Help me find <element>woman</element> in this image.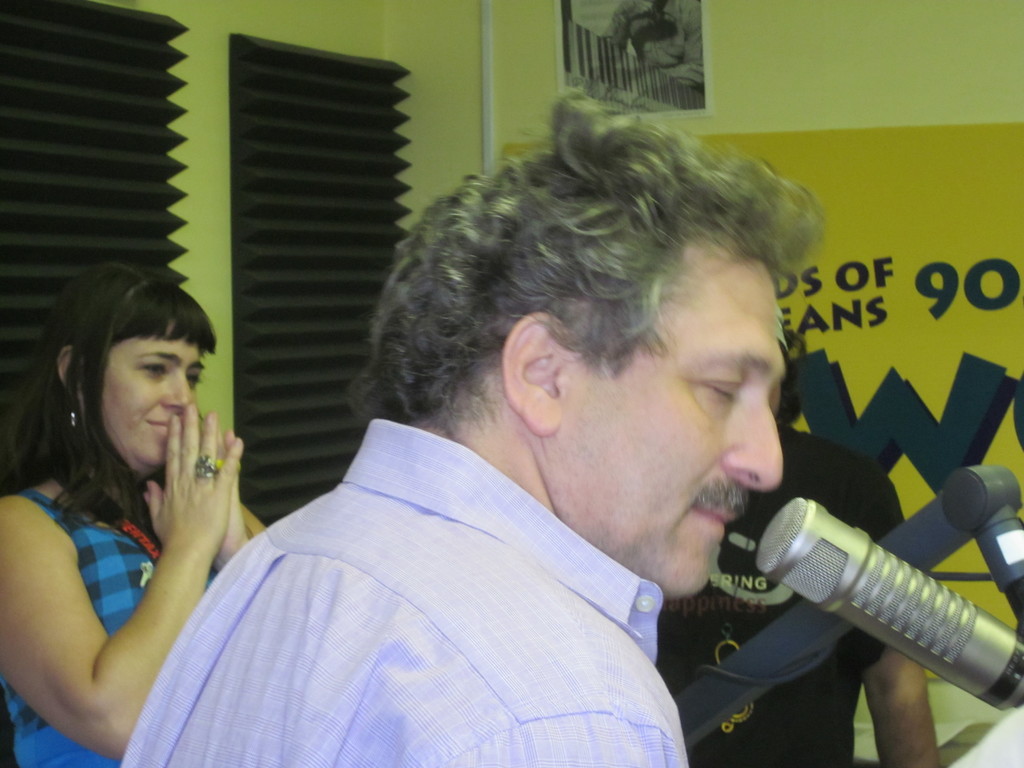
Found it: x1=0, y1=261, x2=257, y2=767.
